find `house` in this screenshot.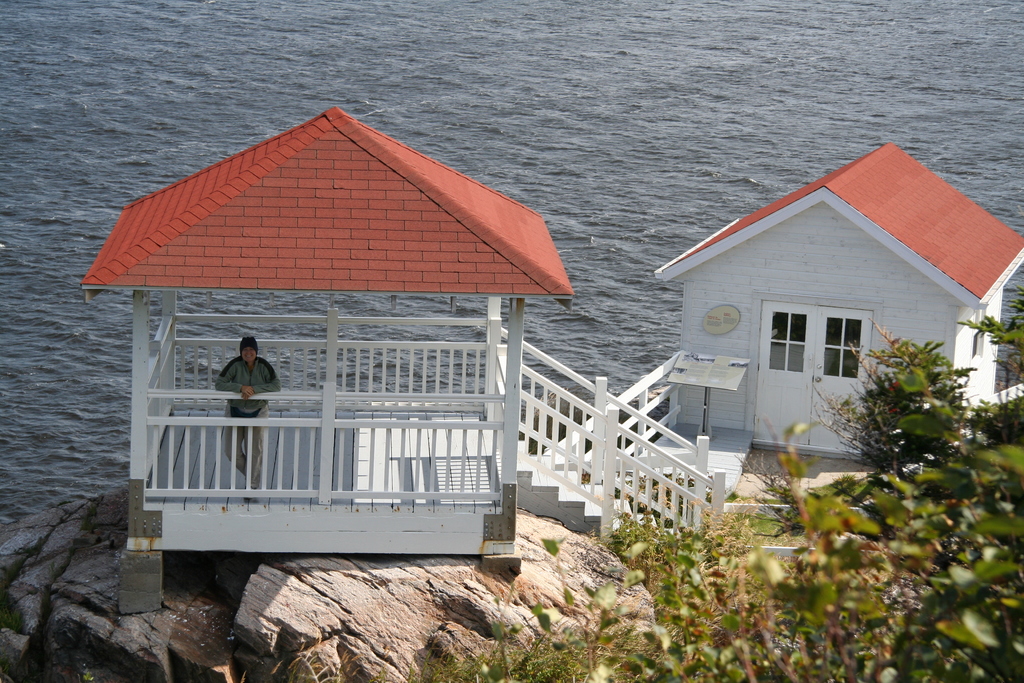
The bounding box for `house` is x1=78 y1=105 x2=581 y2=579.
